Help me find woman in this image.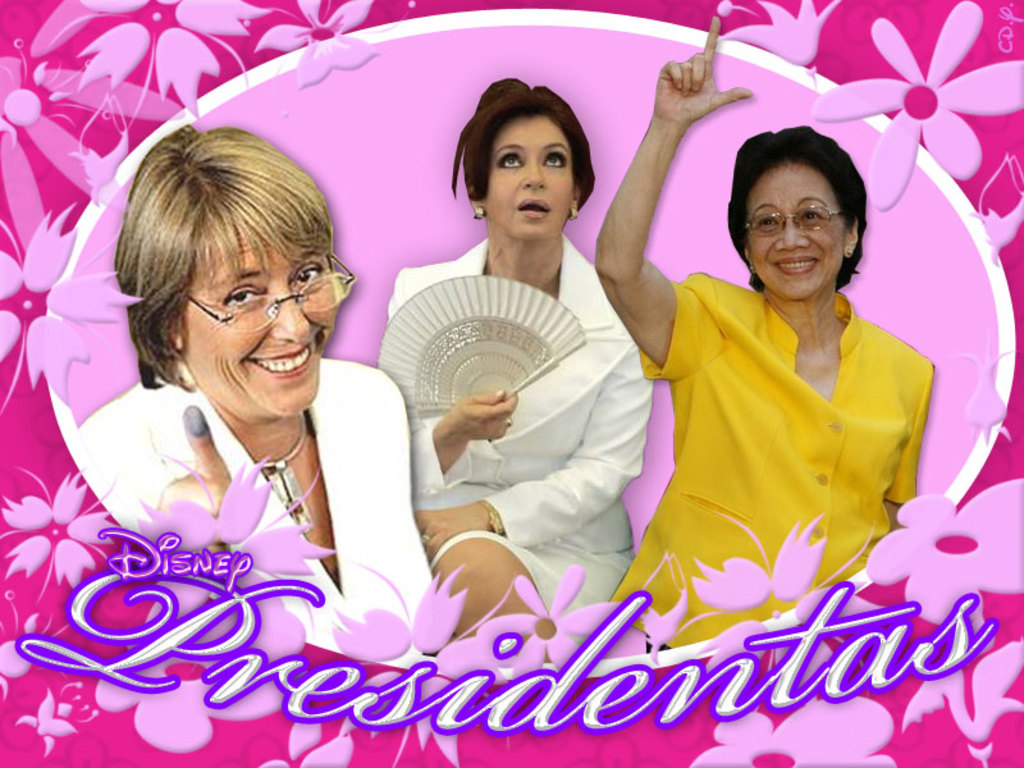
Found it: <box>379,78,658,643</box>.
